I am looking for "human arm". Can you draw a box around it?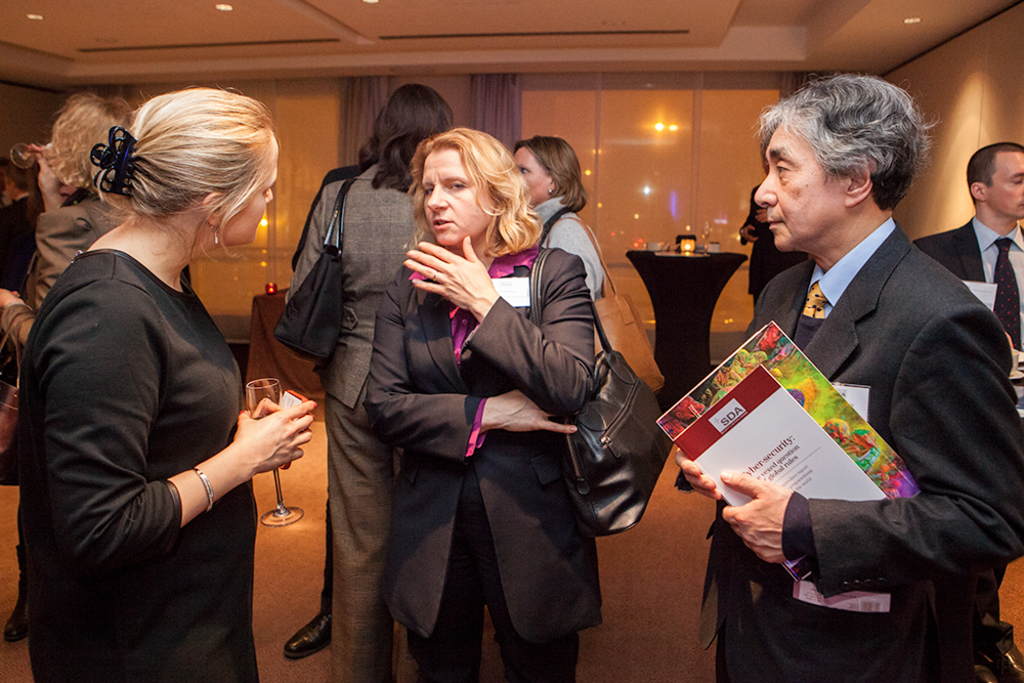
Sure, the bounding box is {"x1": 355, "y1": 263, "x2": 573, "y2": 462}.
